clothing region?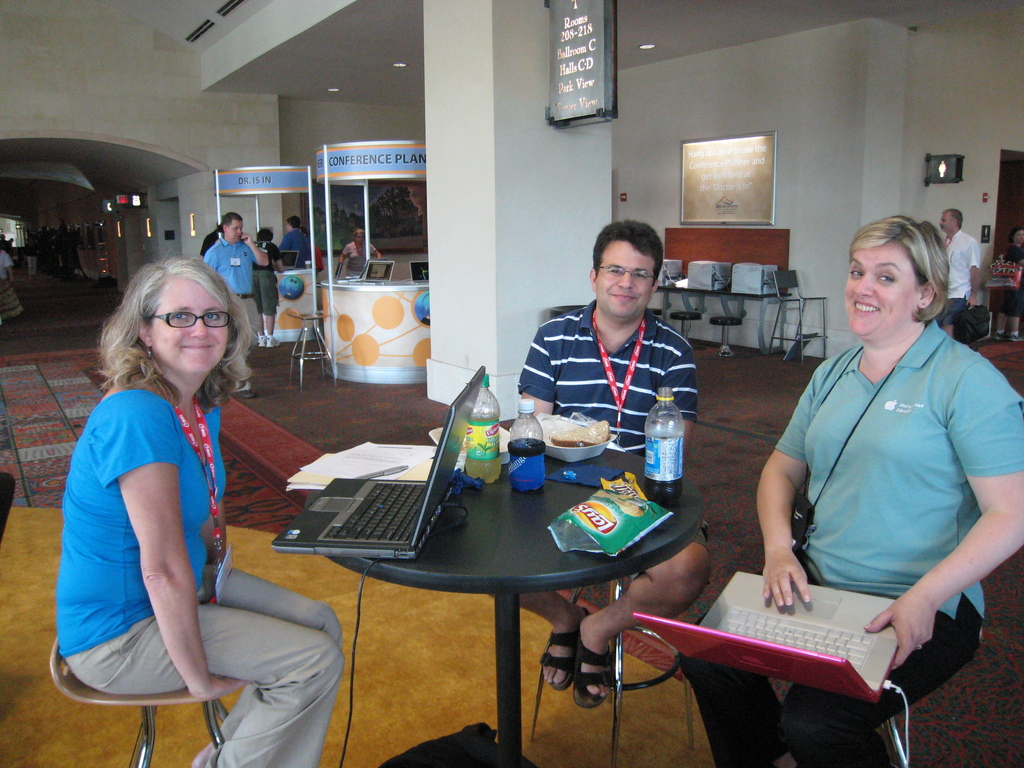
[57,383,344,767]
